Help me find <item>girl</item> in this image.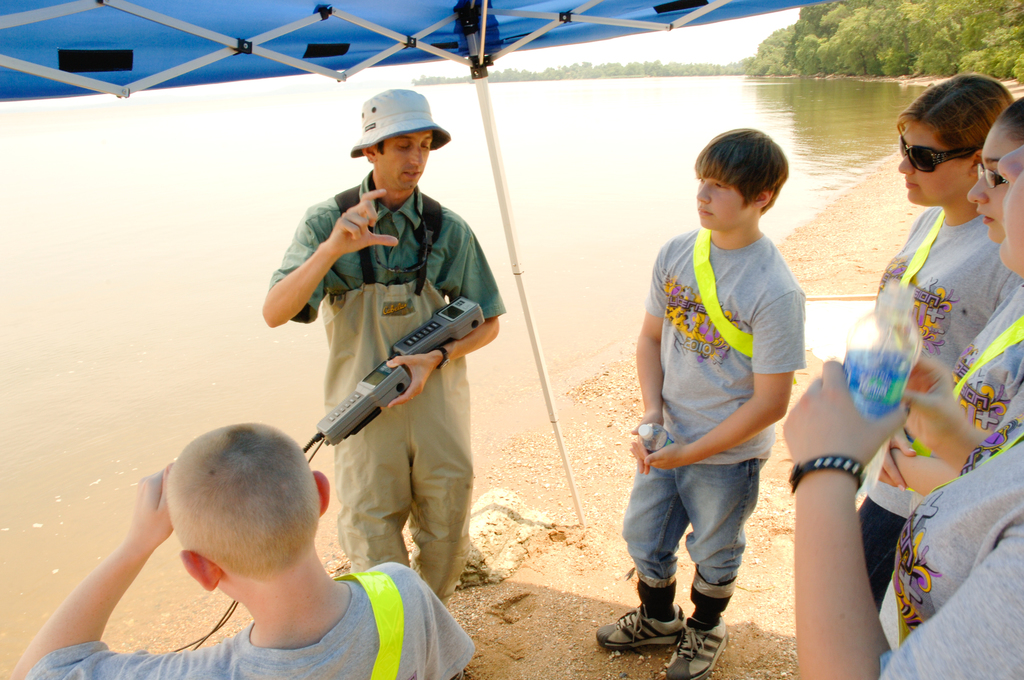
Found it: {"left": 860, "top": 72, "right": 1021, "bottom": 595}.
